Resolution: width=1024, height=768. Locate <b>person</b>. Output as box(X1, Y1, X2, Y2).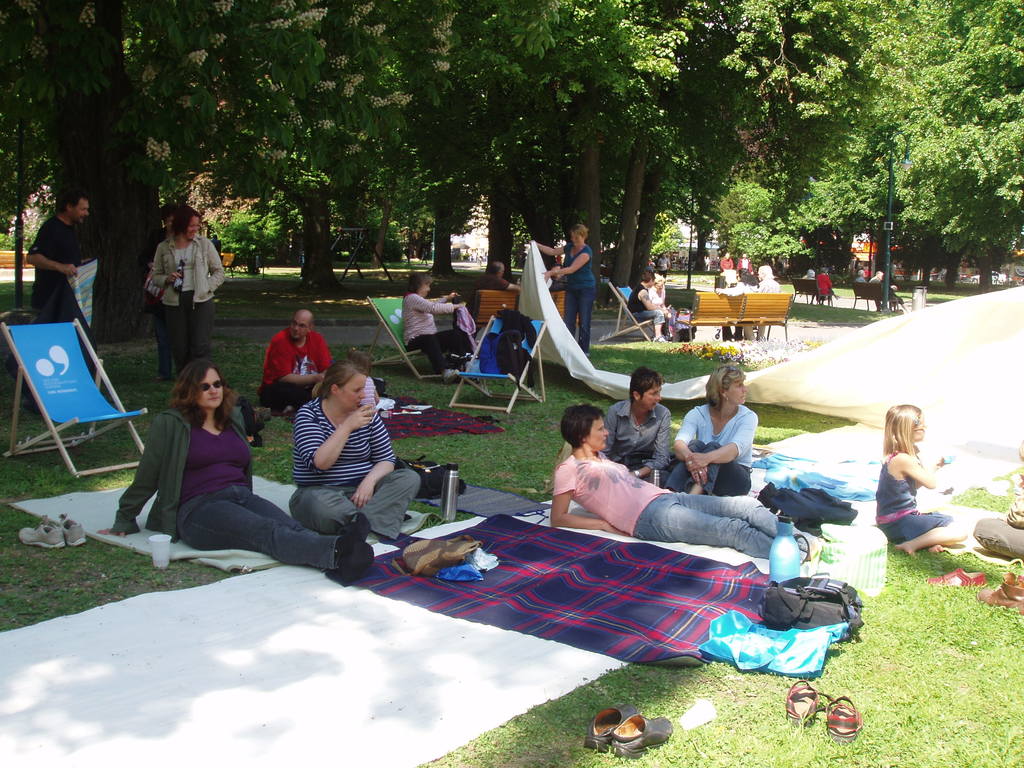
box(525, 220, 595, 356).
